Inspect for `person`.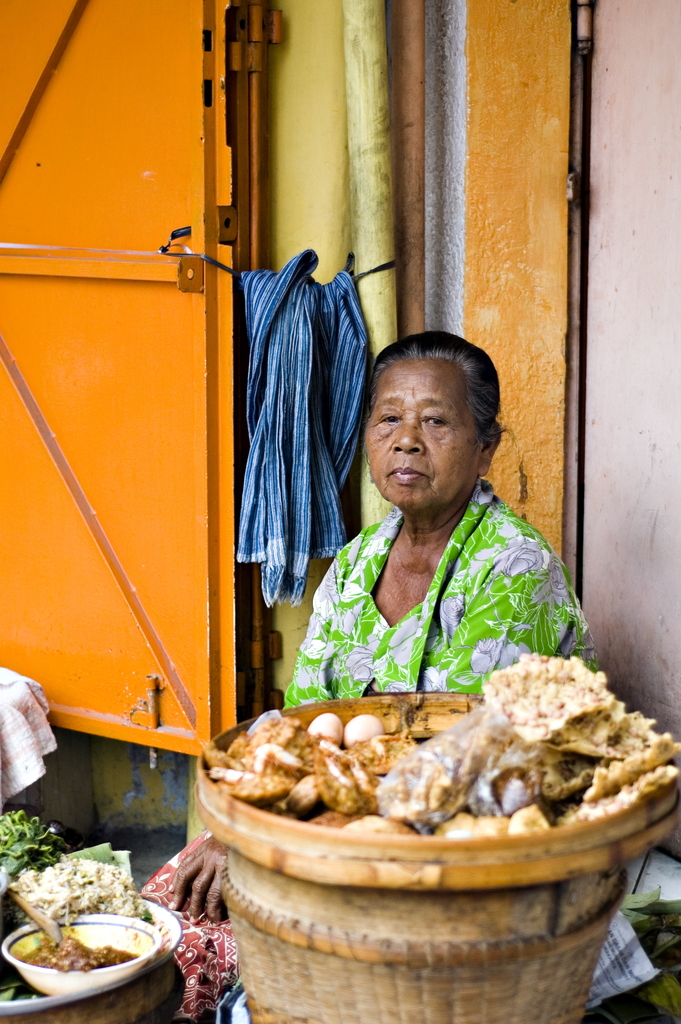
Inspection: 140,324,661,1023.
